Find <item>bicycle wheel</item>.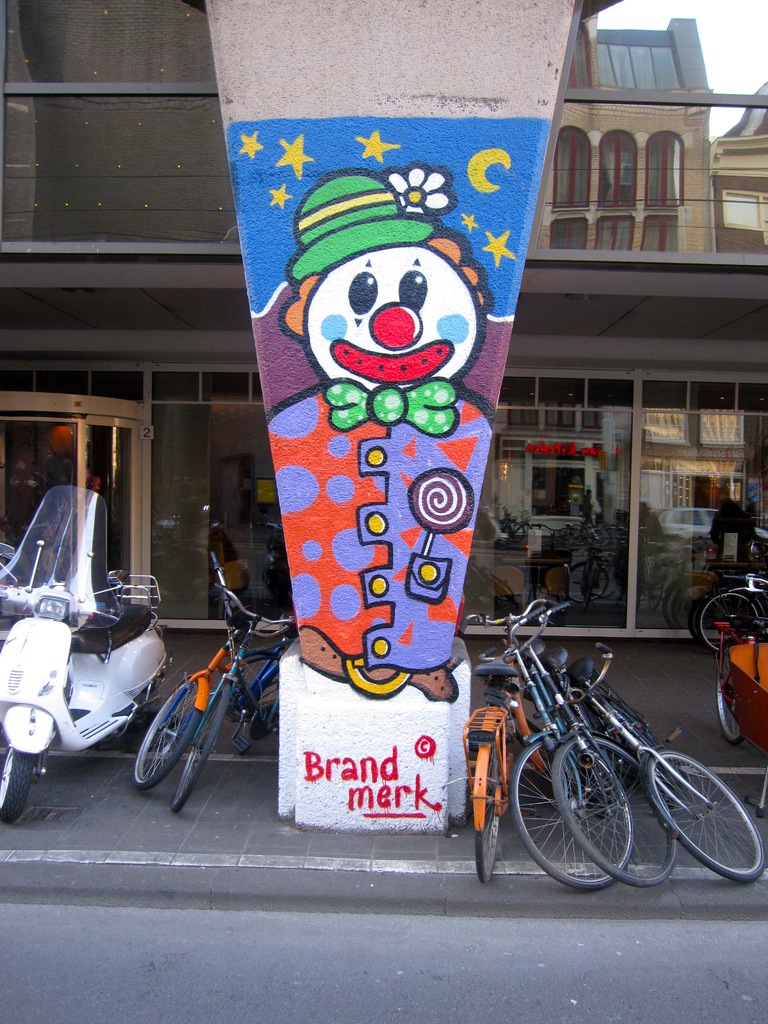
pyautogui.locateOnScreen(563, 722, 680, 925).
